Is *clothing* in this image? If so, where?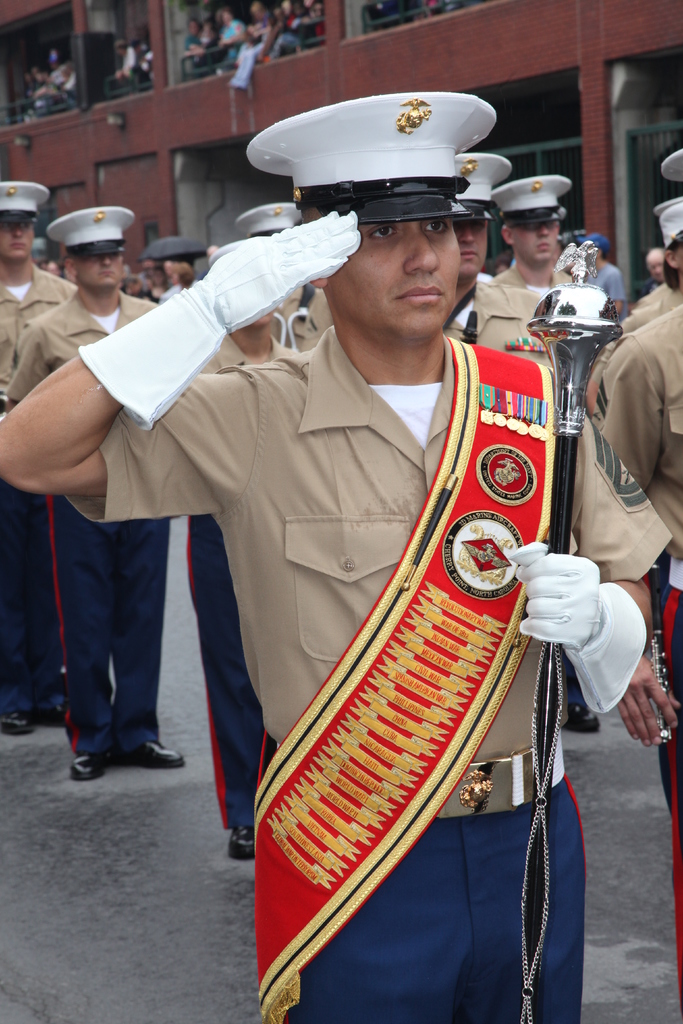
Yes, at left=0, top=260, right=85, bottom=405.
